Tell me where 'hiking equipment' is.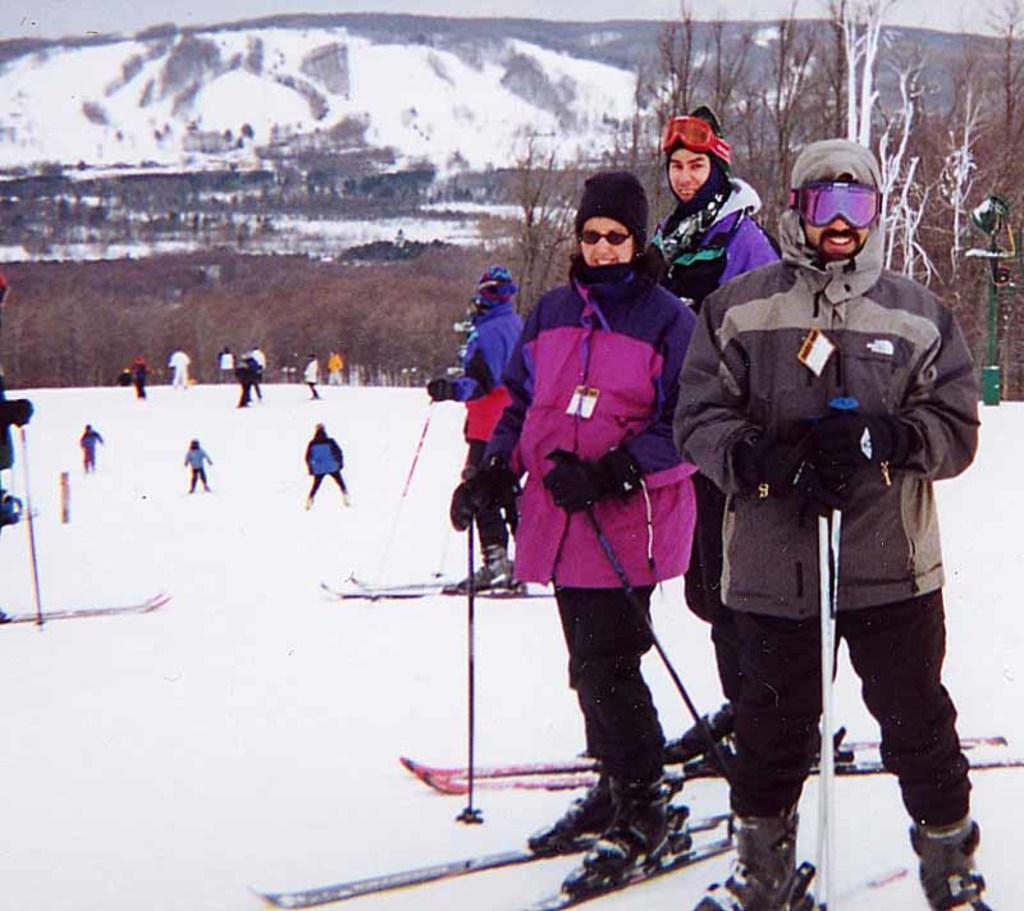
'hiking equipment' is at <bbox>815, 386, 863, 910</bbox>.
